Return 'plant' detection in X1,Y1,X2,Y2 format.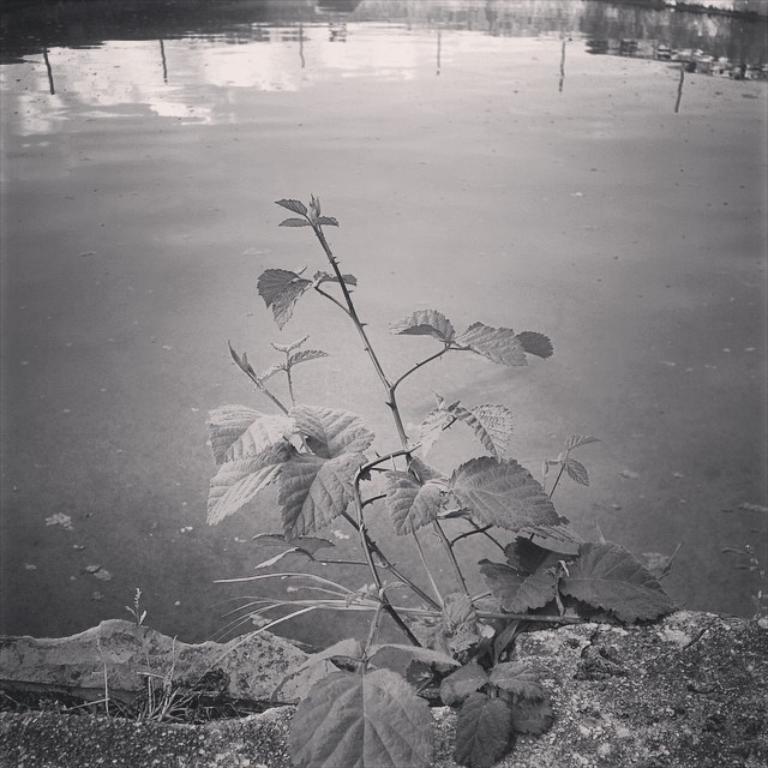
35,587,229,725.
